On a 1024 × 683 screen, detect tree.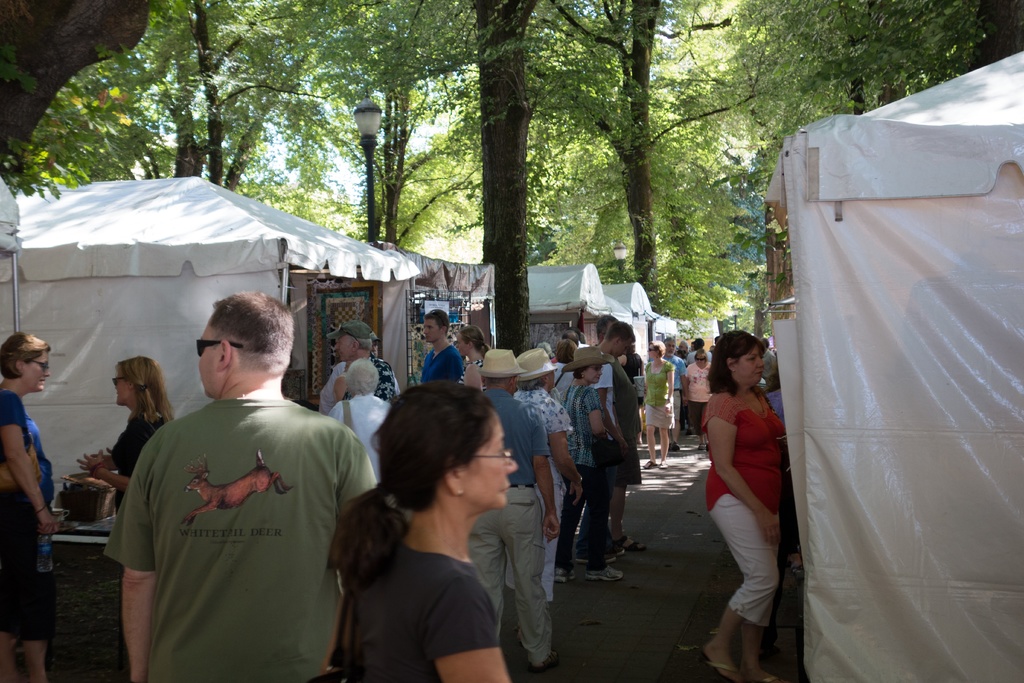
rect(718, 0, 1023, 117).
